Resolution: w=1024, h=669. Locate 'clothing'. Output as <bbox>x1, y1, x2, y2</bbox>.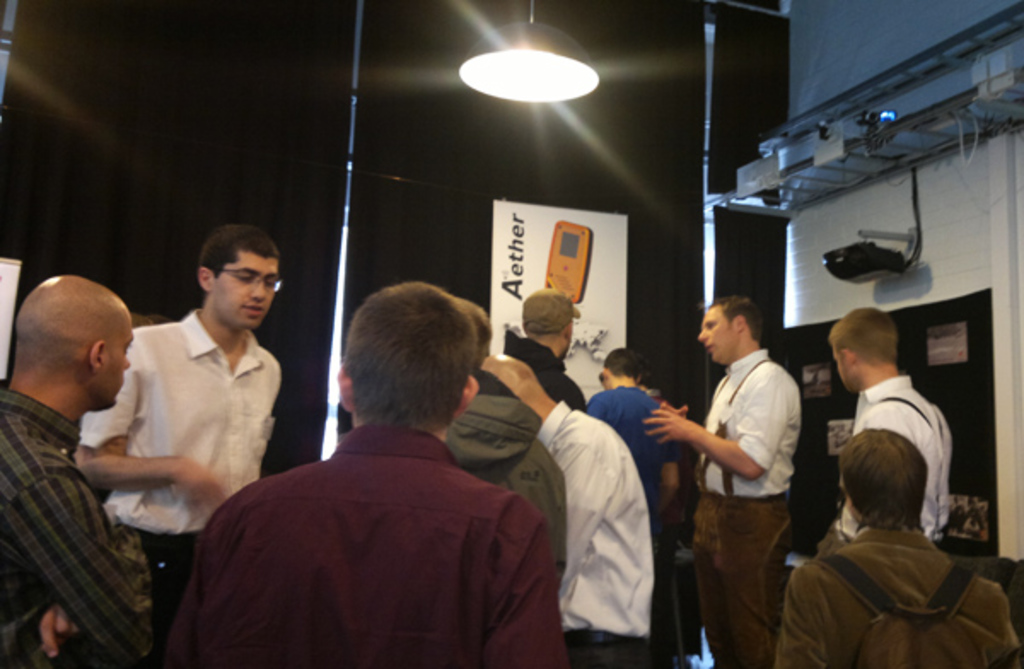
<bbox>449, 370, 572, 592</bbox>.
